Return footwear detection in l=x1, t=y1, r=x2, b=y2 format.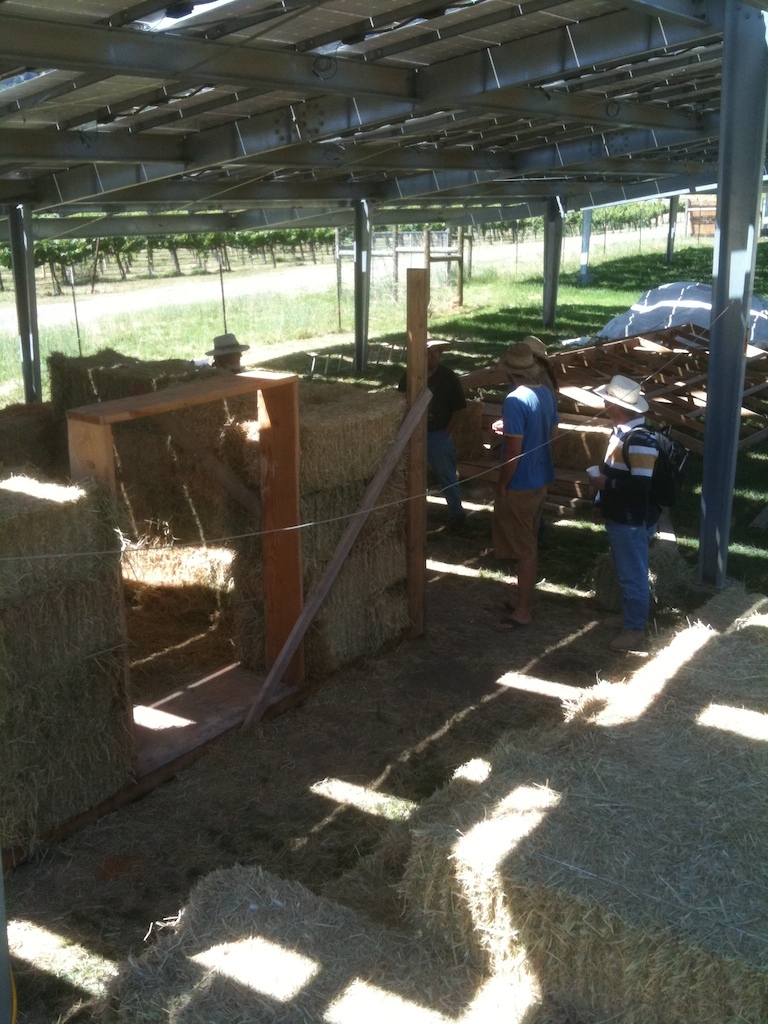
l=510, t=608, r=531, b=627.
